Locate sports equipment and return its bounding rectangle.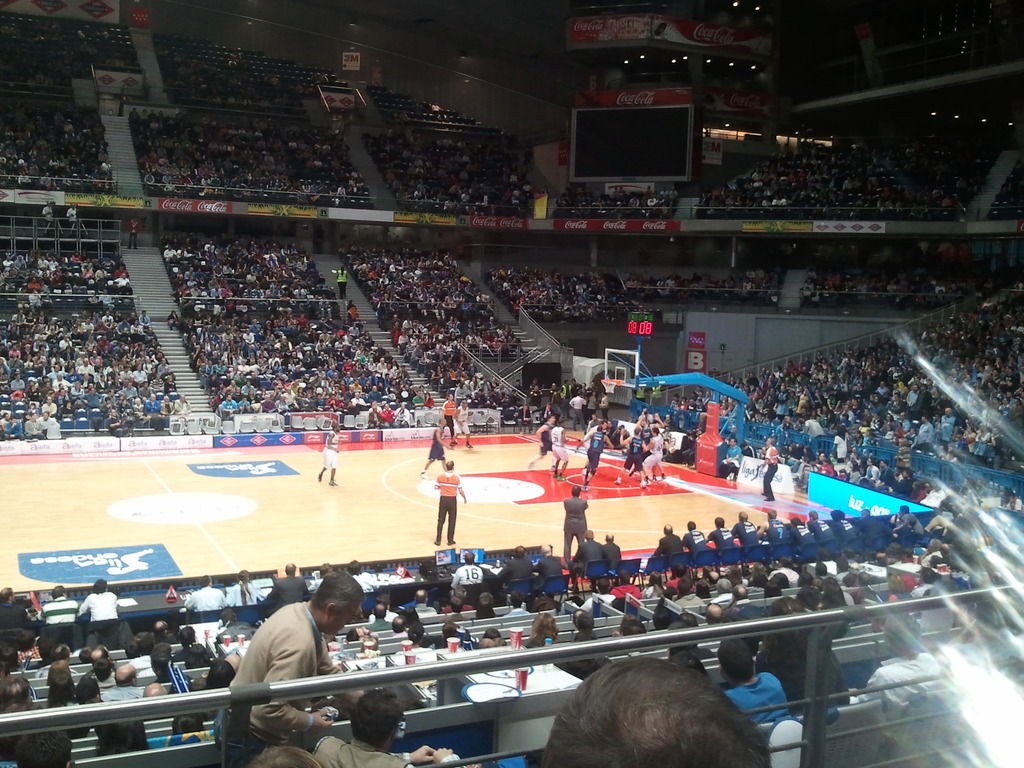
BBox(600, 374, 624, 397).
